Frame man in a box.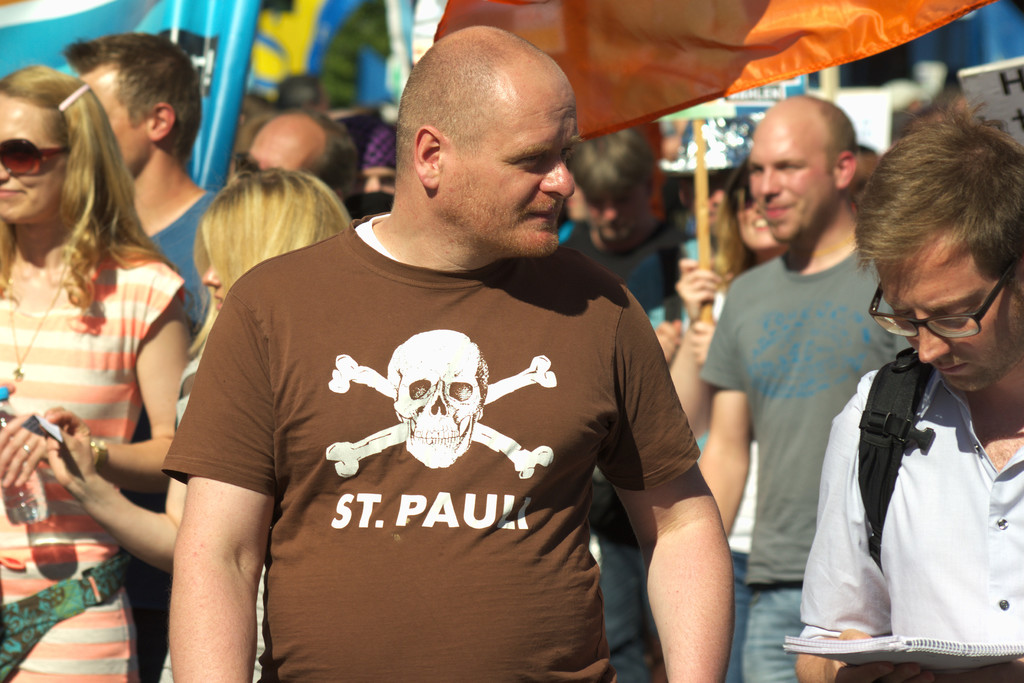
box(794, 97, 1023, 682).
